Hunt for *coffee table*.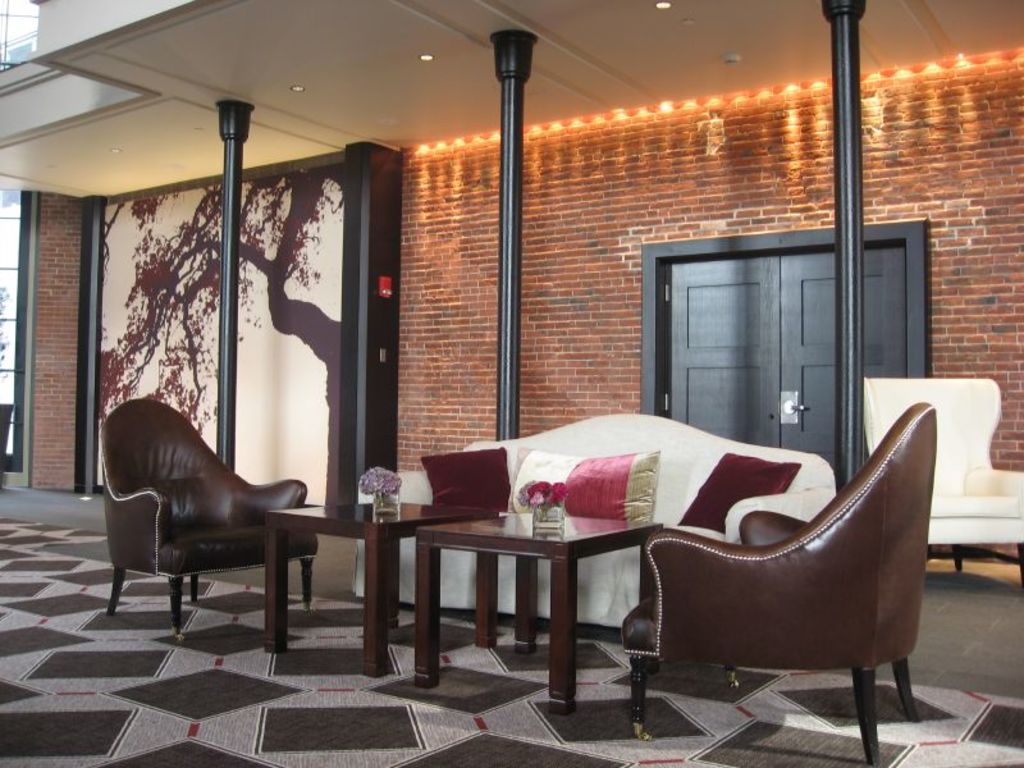
Hunted down at 384,498,678,694.
